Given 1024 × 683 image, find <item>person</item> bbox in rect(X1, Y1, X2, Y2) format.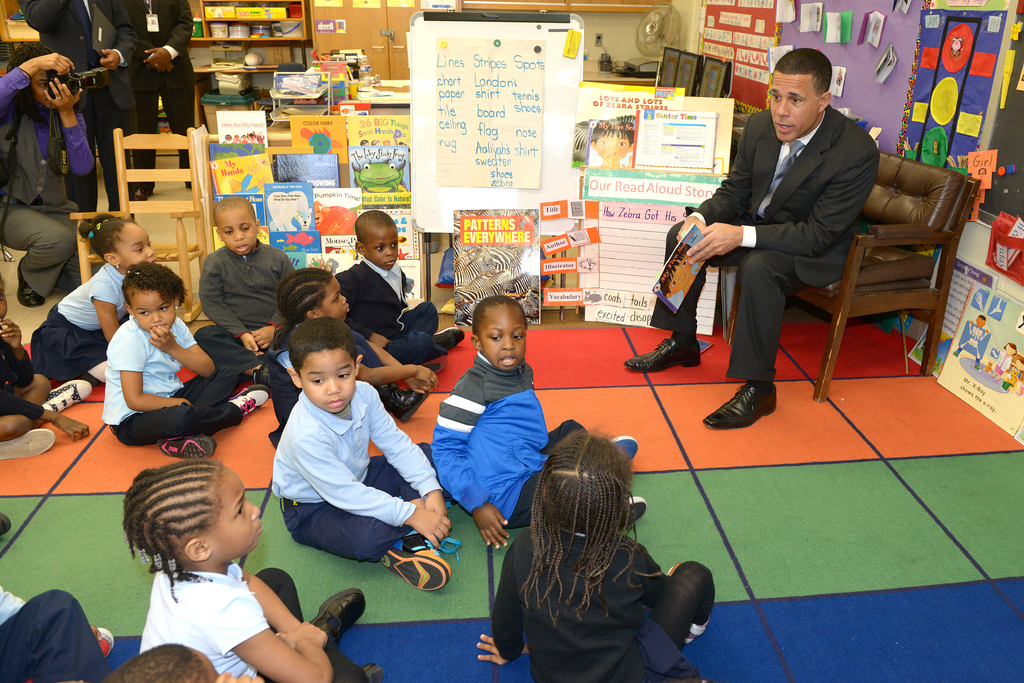
rect(589, 117, 635, 168).
